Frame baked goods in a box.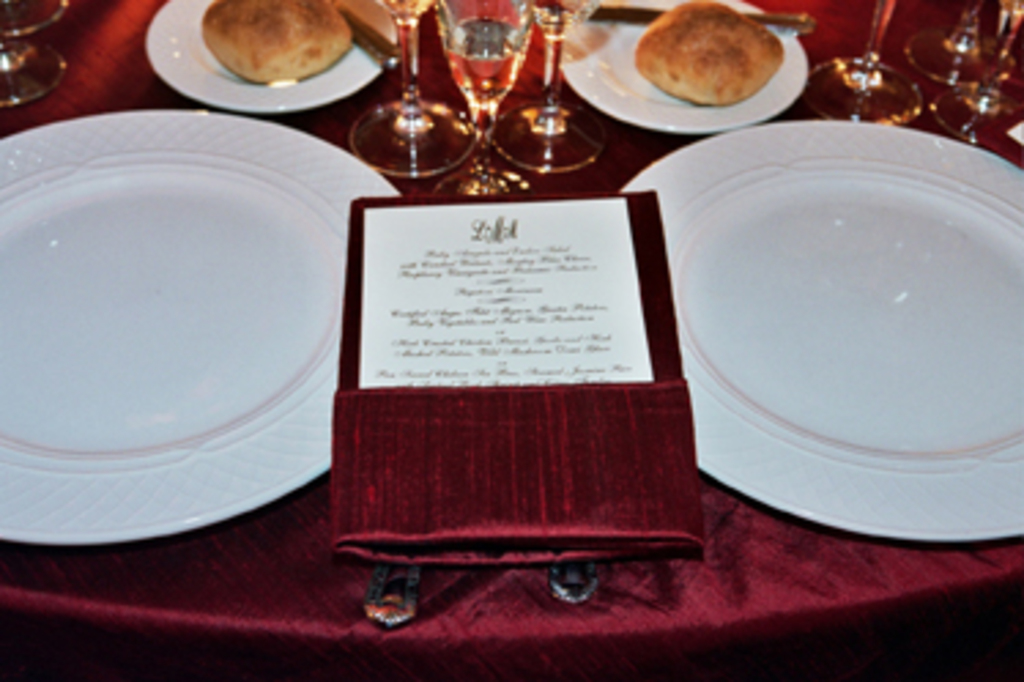
select_region(646, 0, 799, 112).
